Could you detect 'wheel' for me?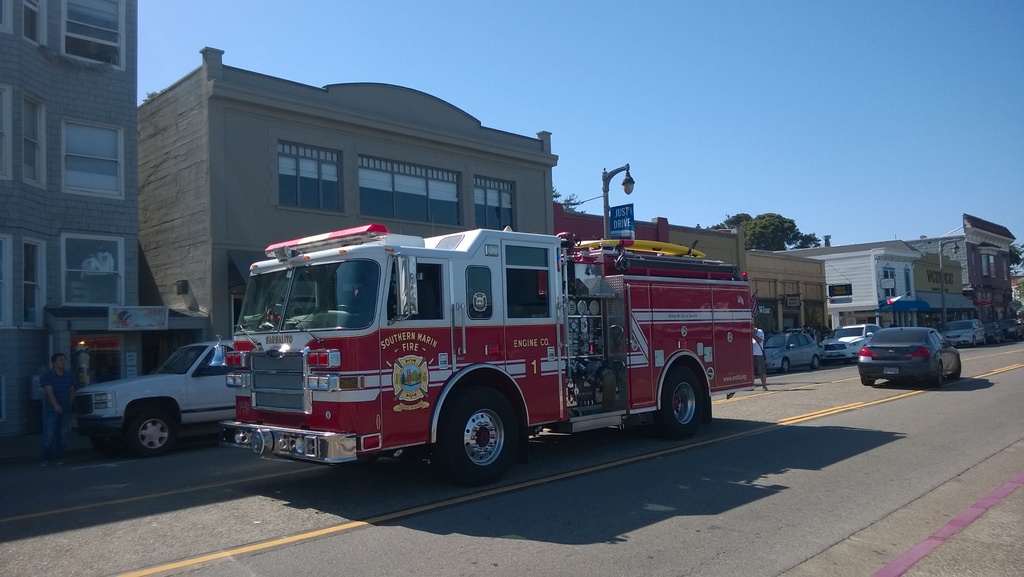
Detection result: Rect(970, 335, 976, 346).
